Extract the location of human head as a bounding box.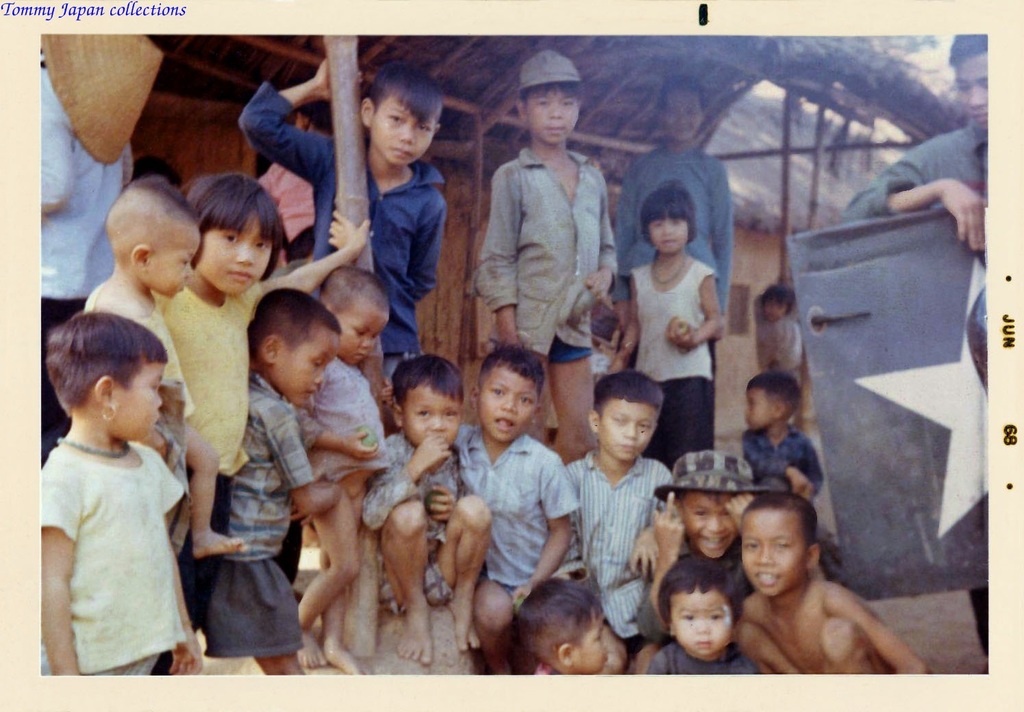
locate(673, 450, 752, 559).
